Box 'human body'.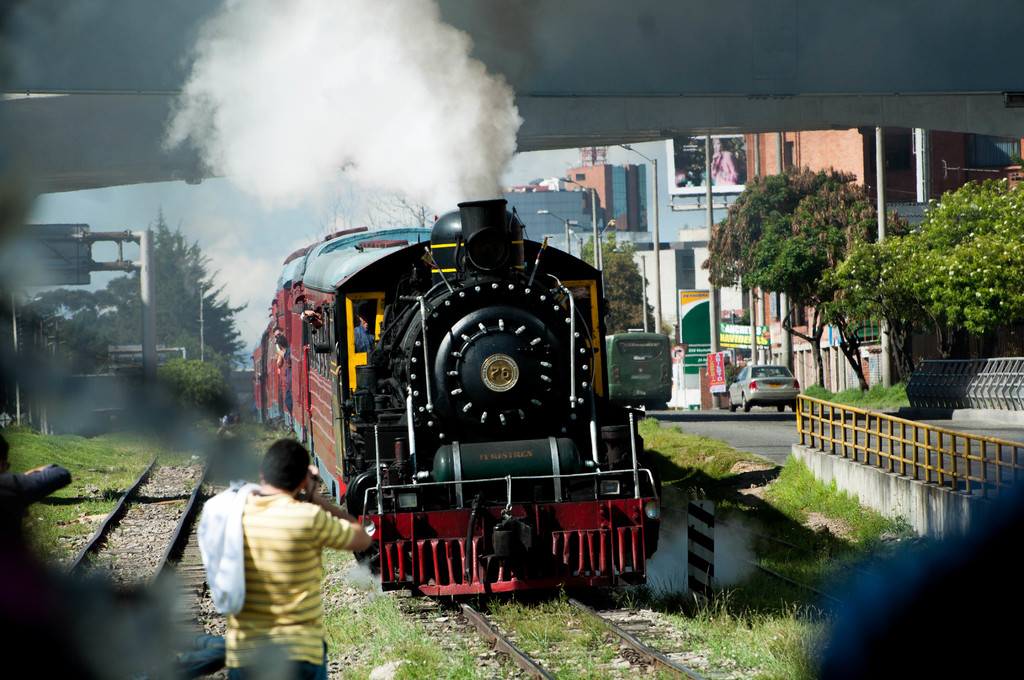
(left=176, top=415, right=352, bottom=660).
